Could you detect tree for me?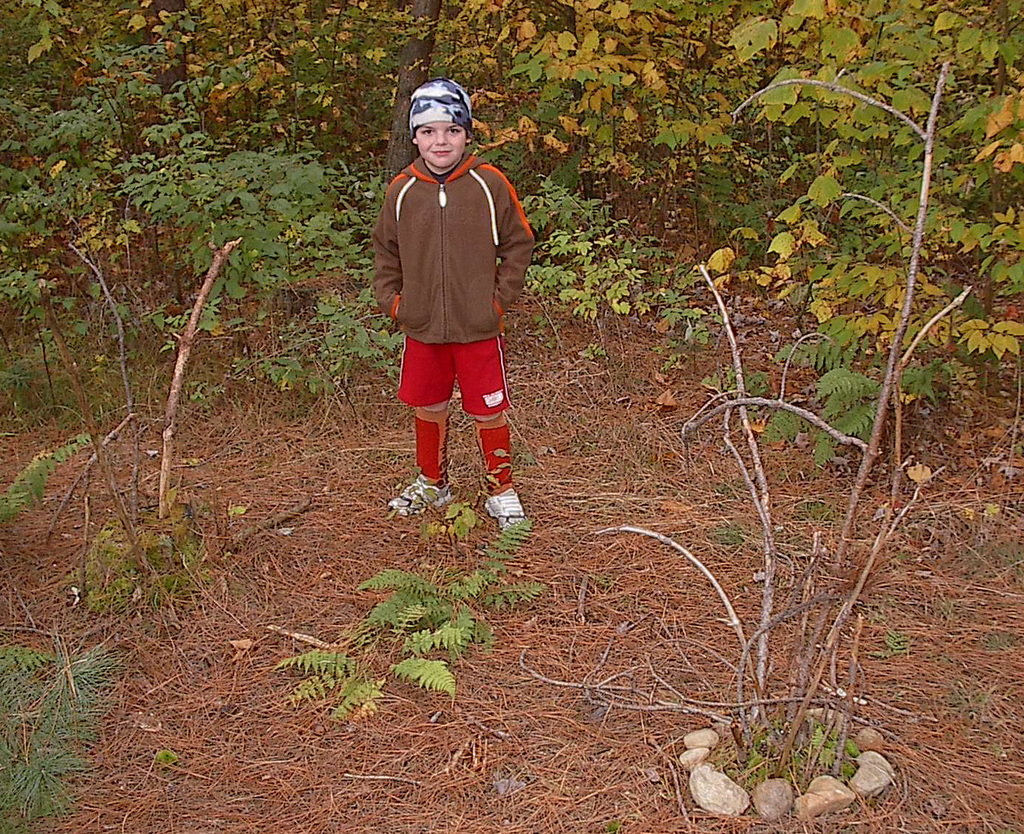
Detection result: 127 0 733 188.
